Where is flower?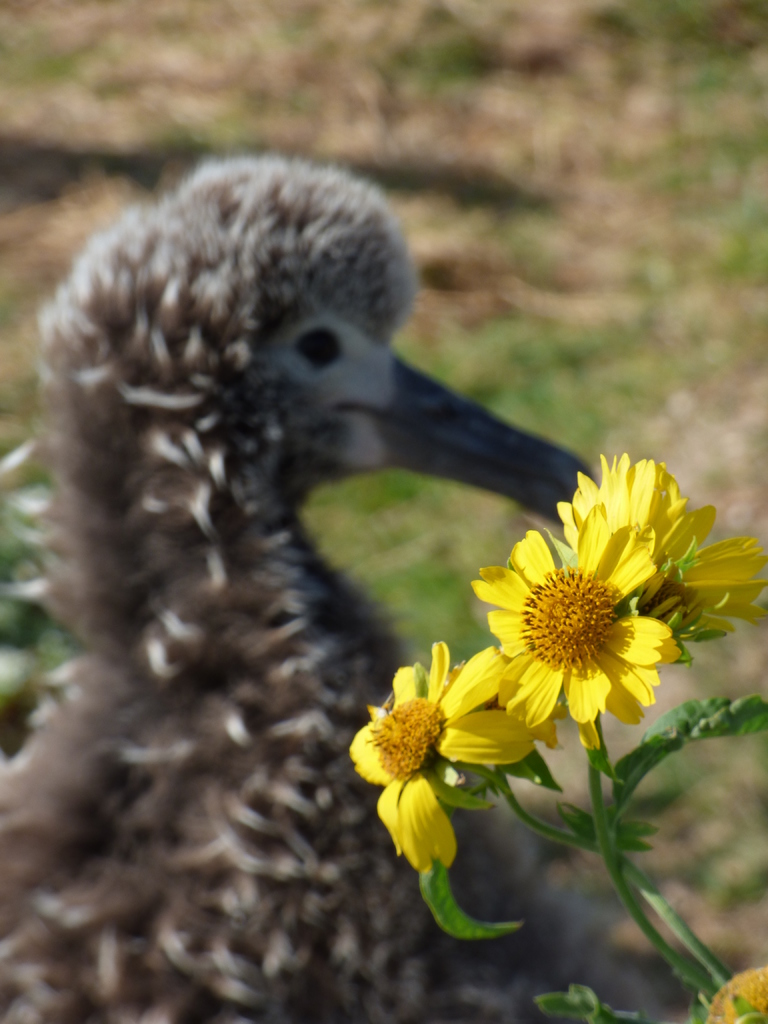
553,449,767,641.
